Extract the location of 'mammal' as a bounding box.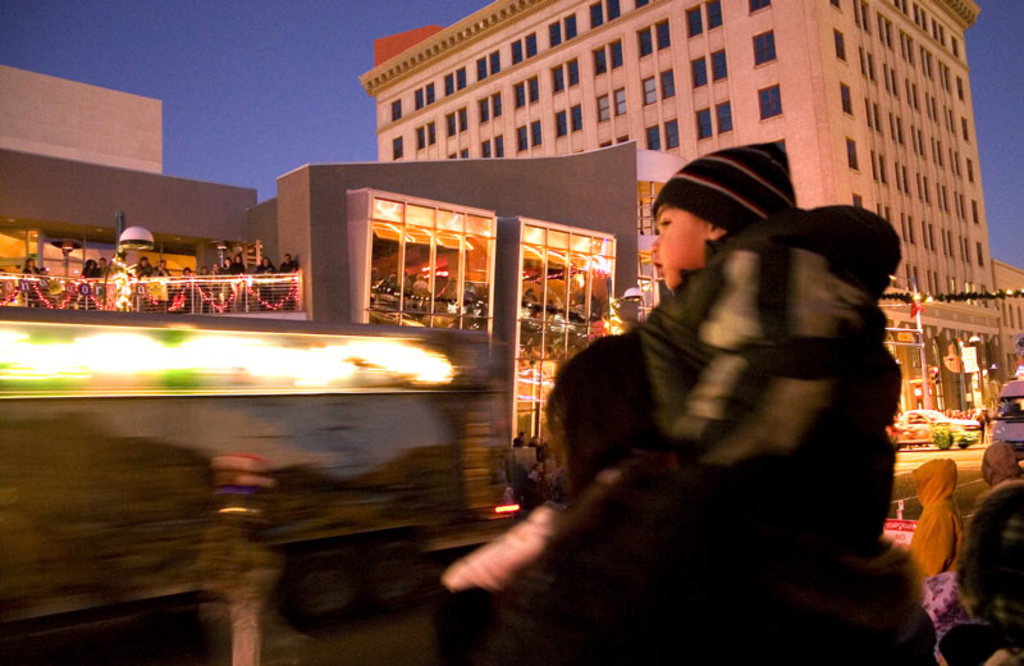
locate(259, 110, 900, 639).
